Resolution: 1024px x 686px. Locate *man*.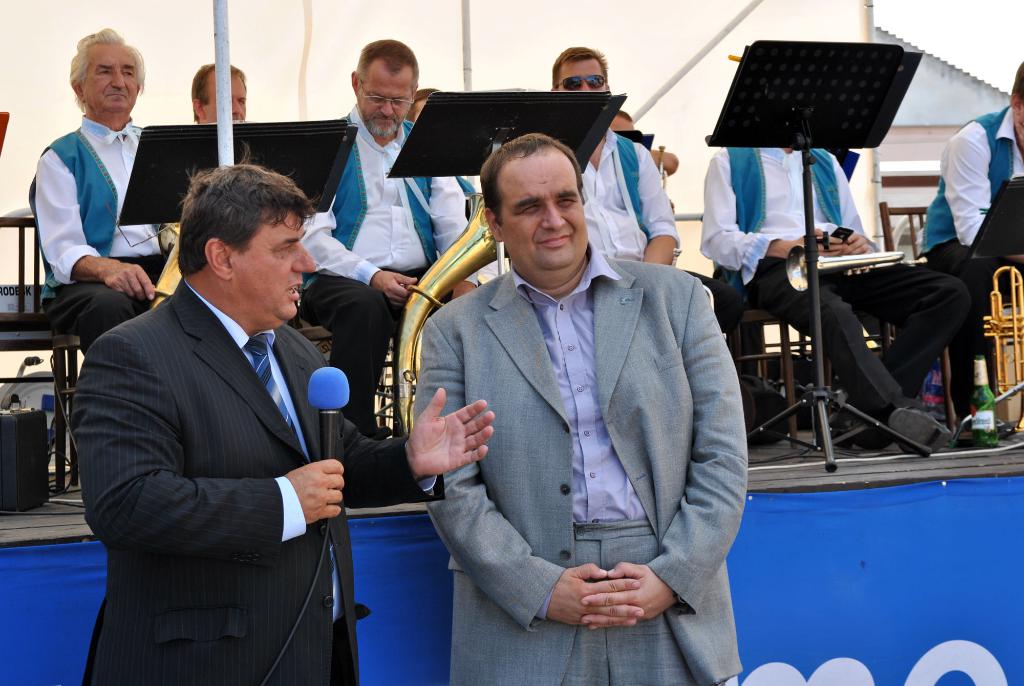
(24, 23, 180, 359).
